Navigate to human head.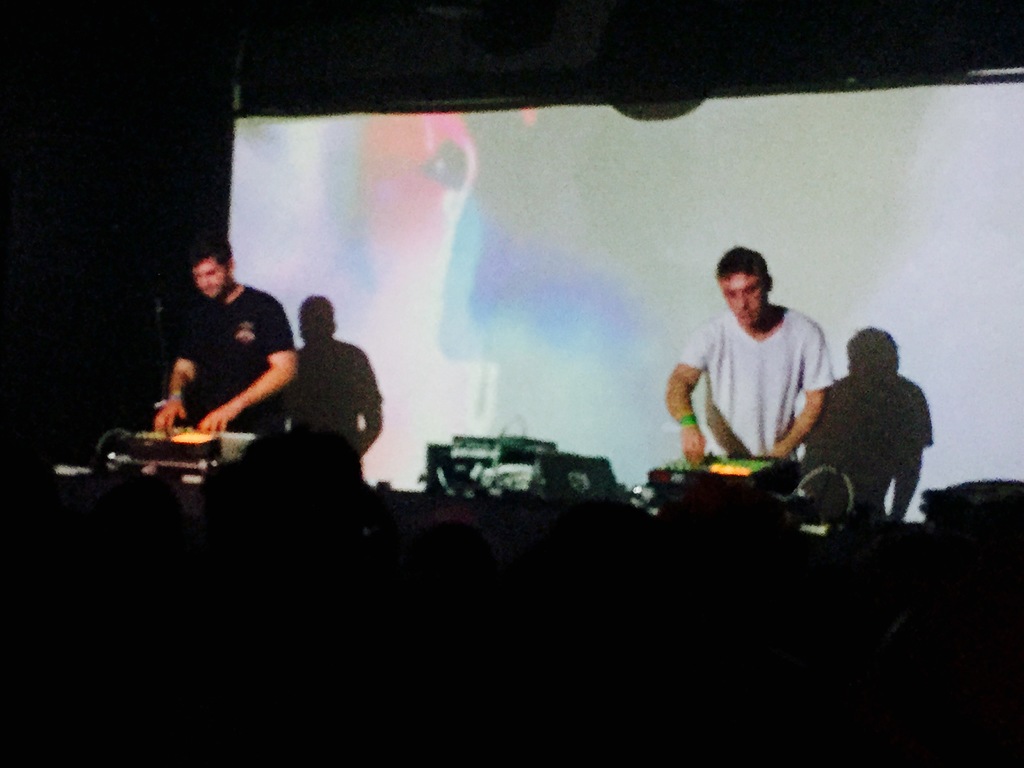
Navigation target: 714/249/775/326.
